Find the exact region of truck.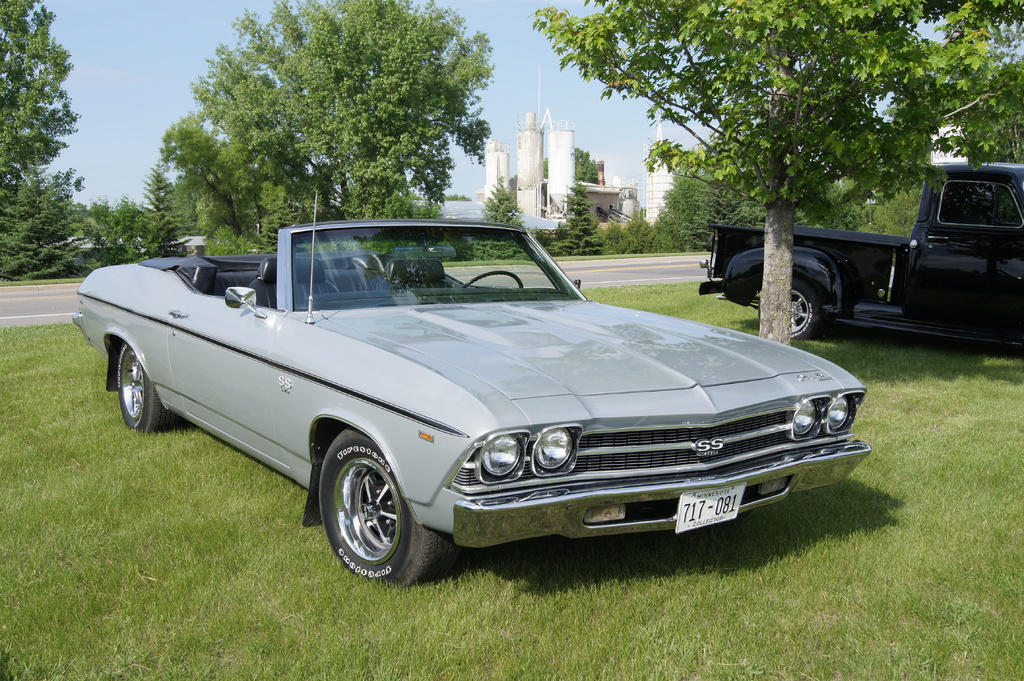
Exact region: <region>767, 160, 1023, 345</region>.
